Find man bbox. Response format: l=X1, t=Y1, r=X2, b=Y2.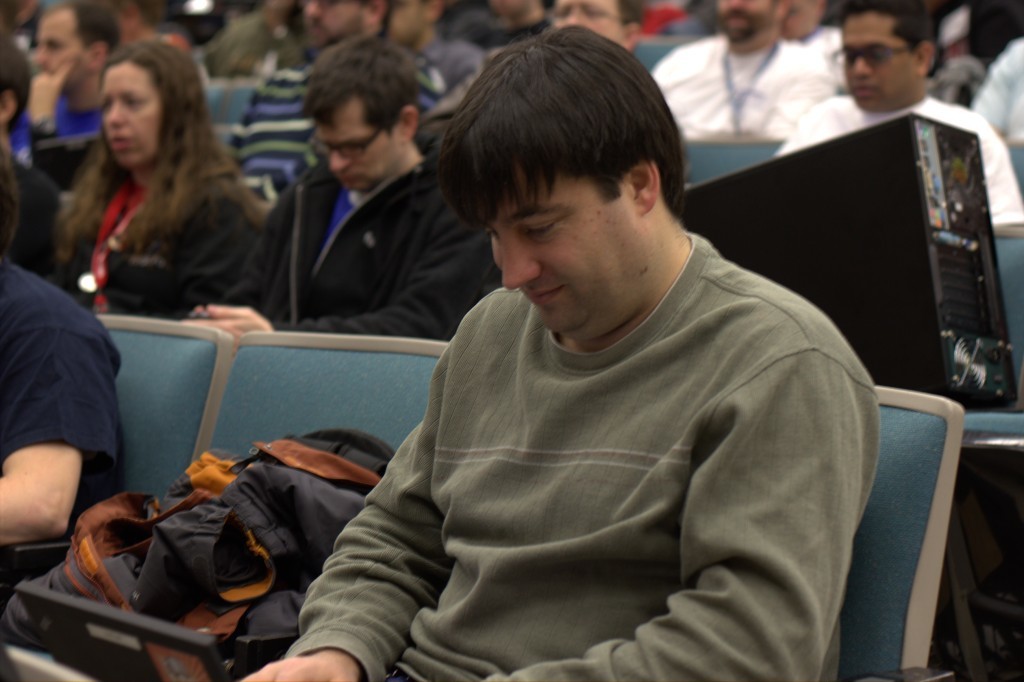
l=652, t=0, r=842, b=139.
